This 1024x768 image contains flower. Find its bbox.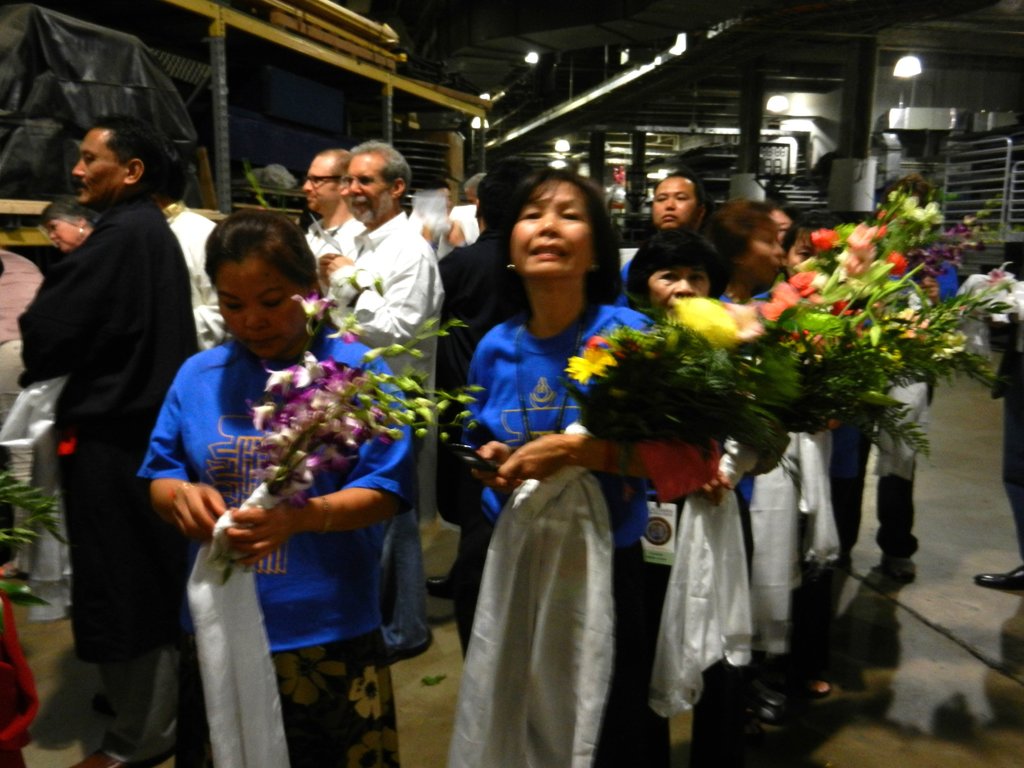
289/284/329/320.
